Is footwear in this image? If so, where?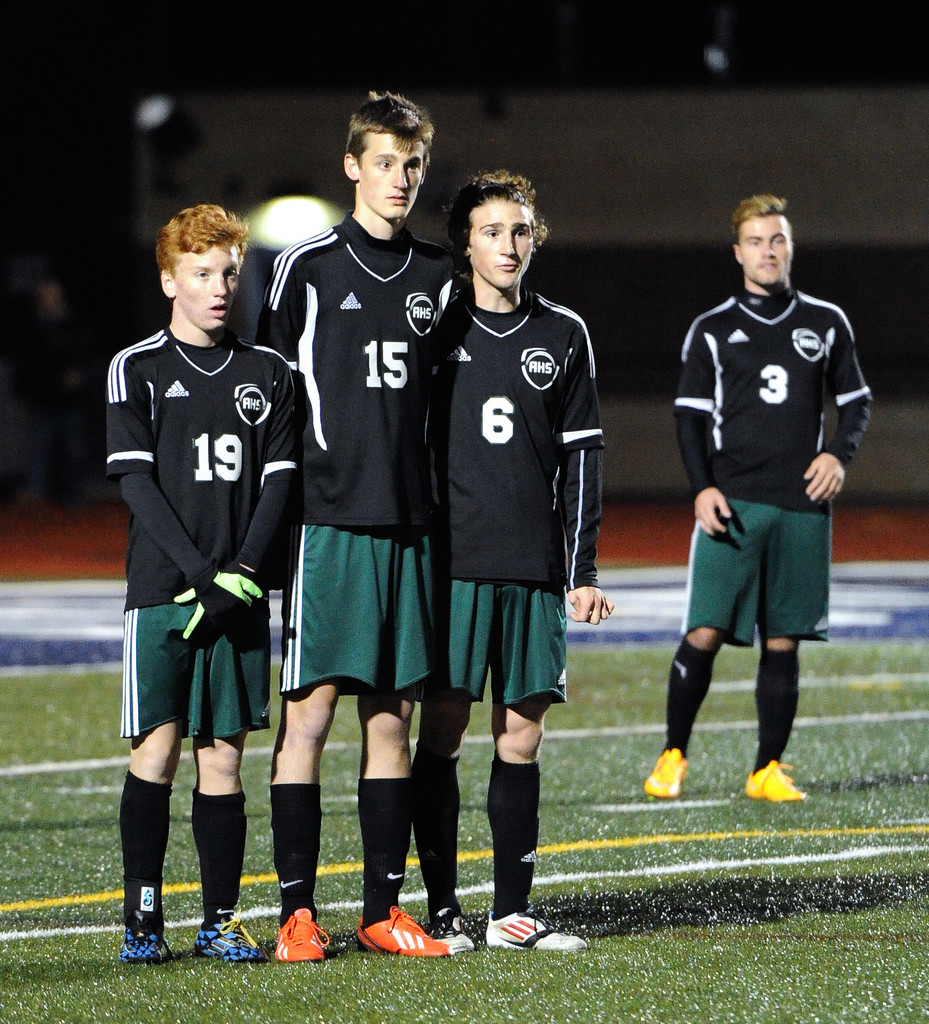
Yes, at [356, 908, 450, 955].
